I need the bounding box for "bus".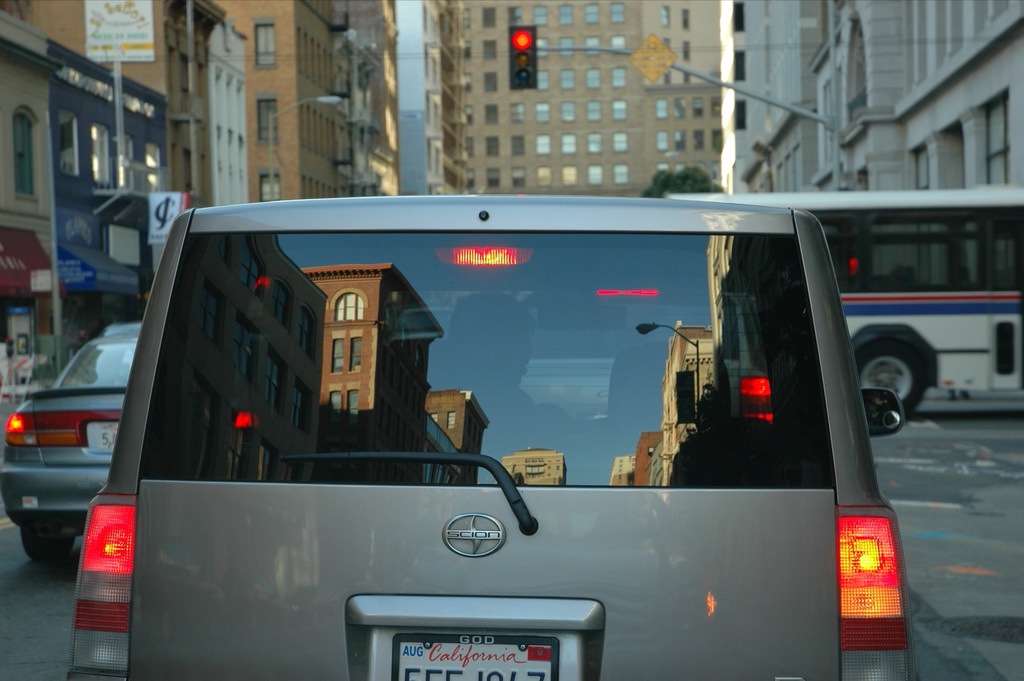
Here it is: box(659, 182, 1023, 419).
